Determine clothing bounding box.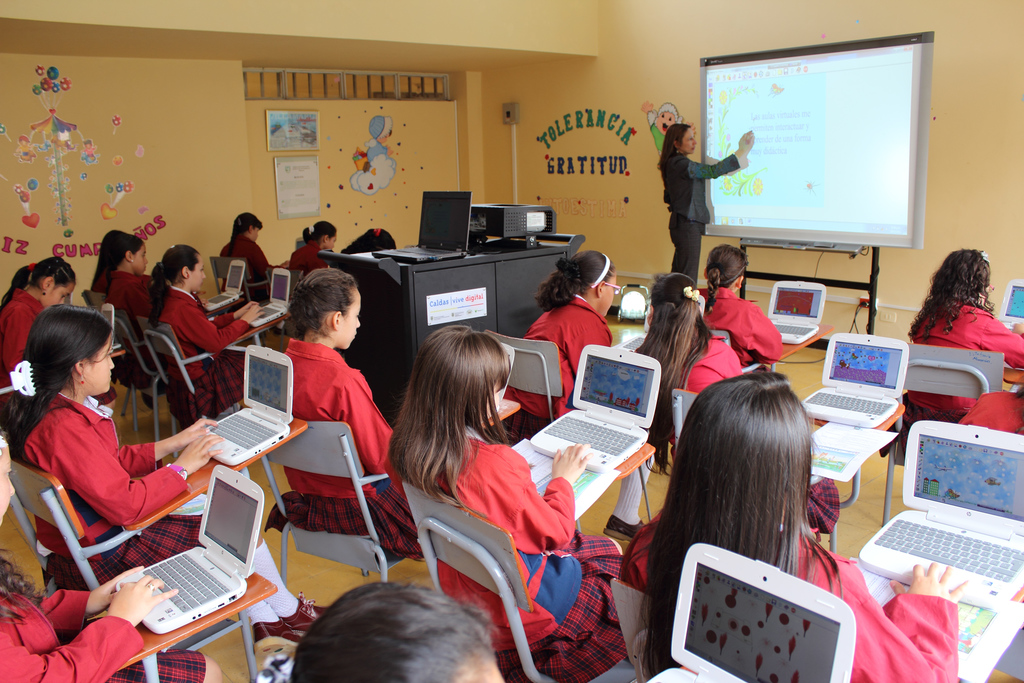
Determined: bbox(415, 428, 663, 682).
